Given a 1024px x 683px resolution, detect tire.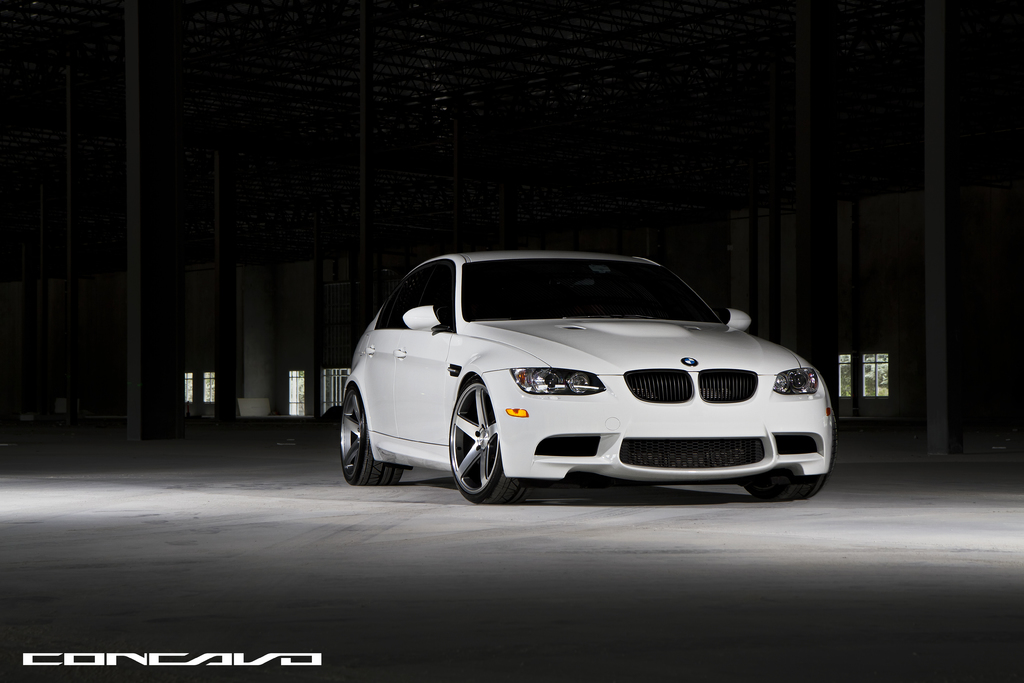
region(452, 381, 509, 513).
